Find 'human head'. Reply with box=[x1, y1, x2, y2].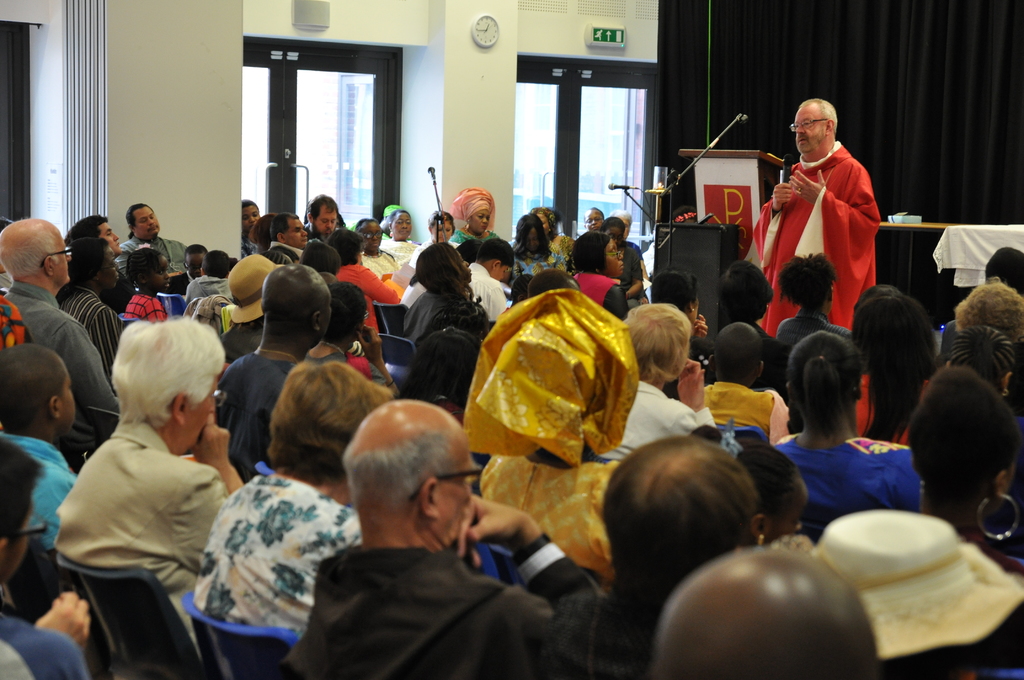
box=[0, 441, 42, 588].
